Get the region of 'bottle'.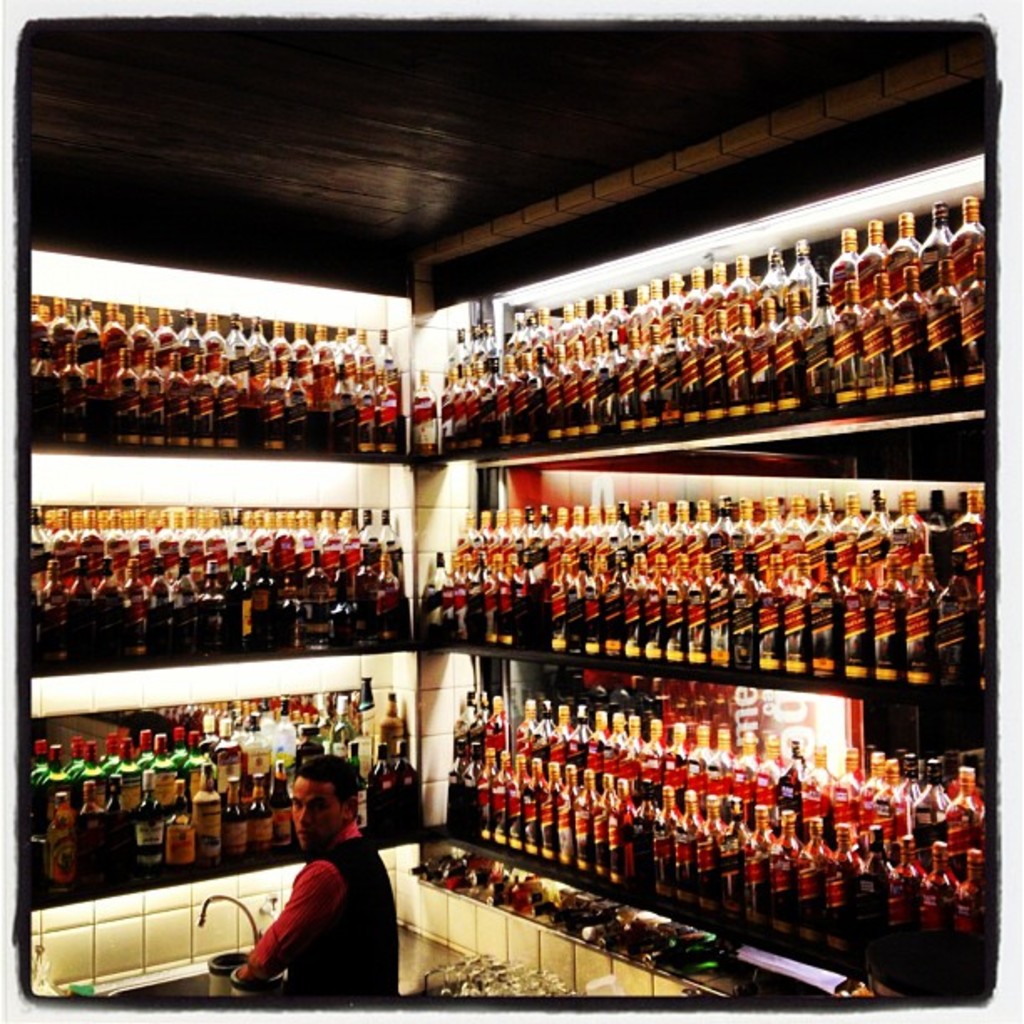
rect(957, 487, 989, 599).
